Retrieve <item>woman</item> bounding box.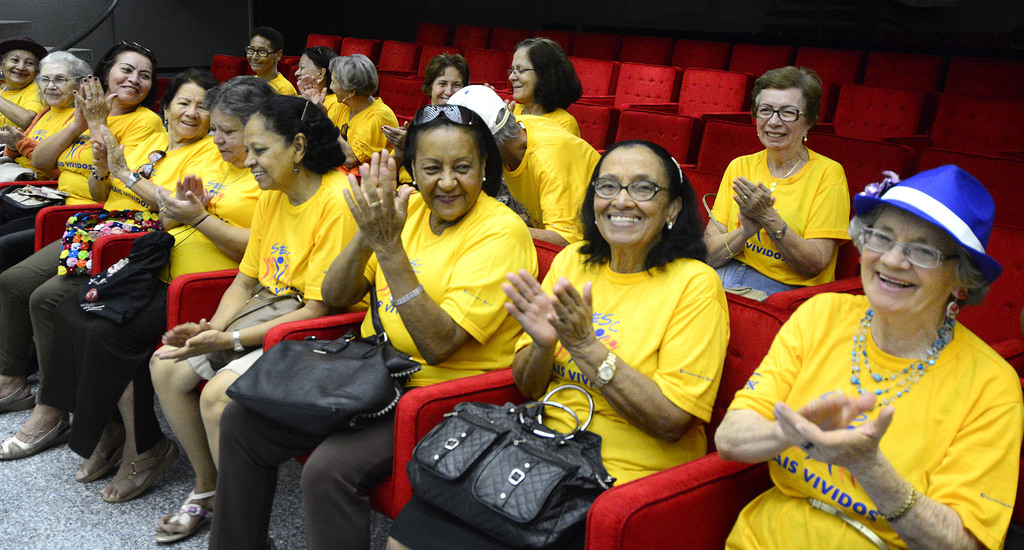
Bounding box: select_region(694, 160, 1023, 549).
